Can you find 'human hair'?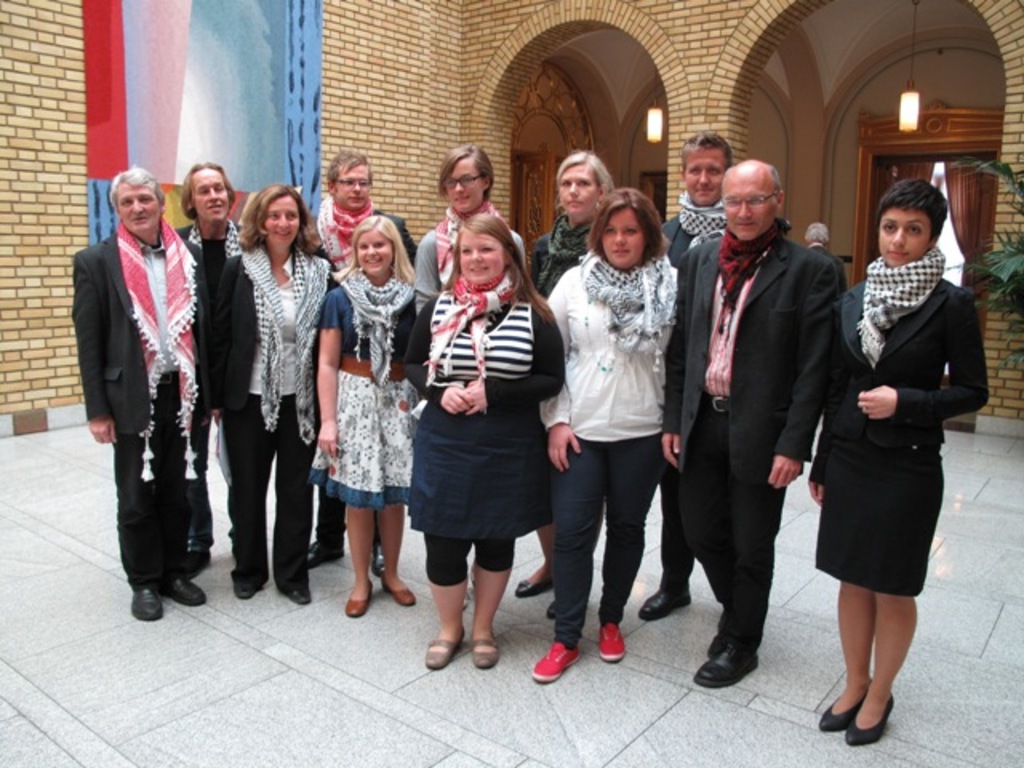
Yes, bounding box: pyautogui.locateOnScreen(678, 130, 731, 171).
